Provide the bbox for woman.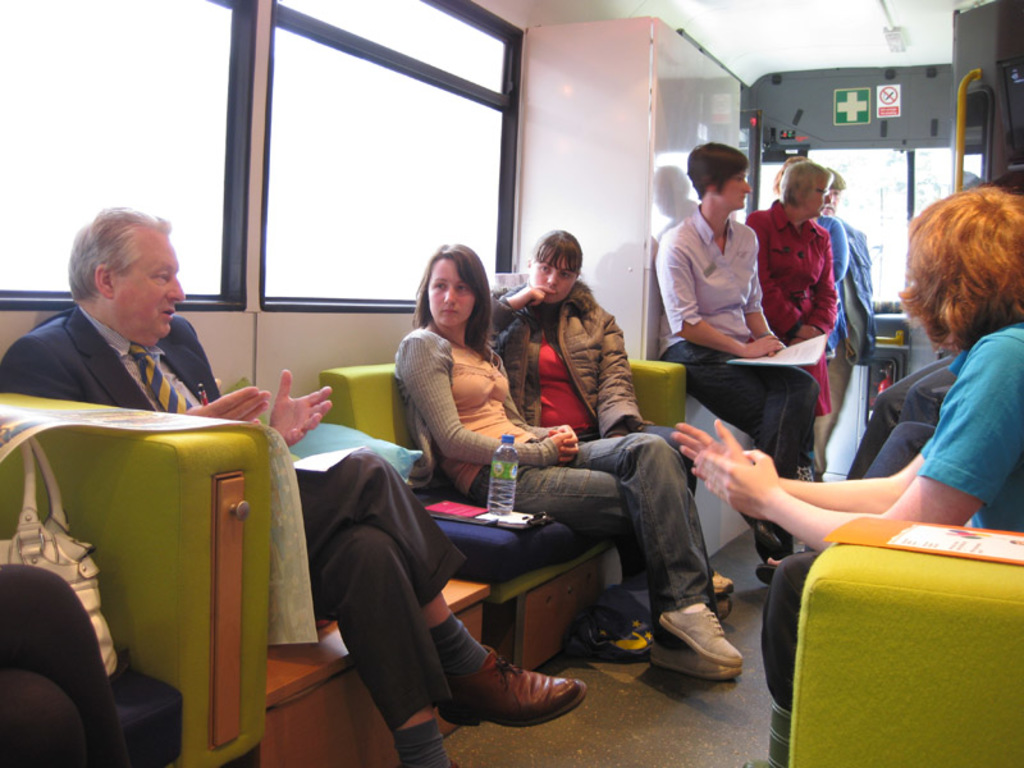
742/160/844/492.
